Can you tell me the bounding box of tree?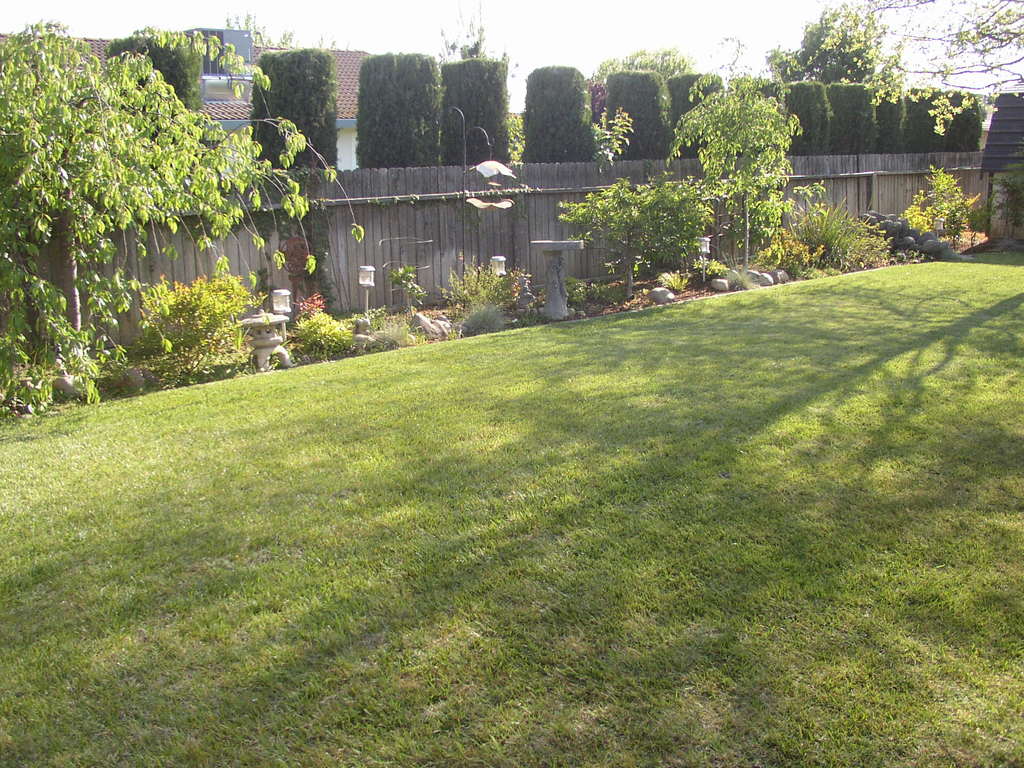
x1=860, y1=0, x2=1023, y2=102.
